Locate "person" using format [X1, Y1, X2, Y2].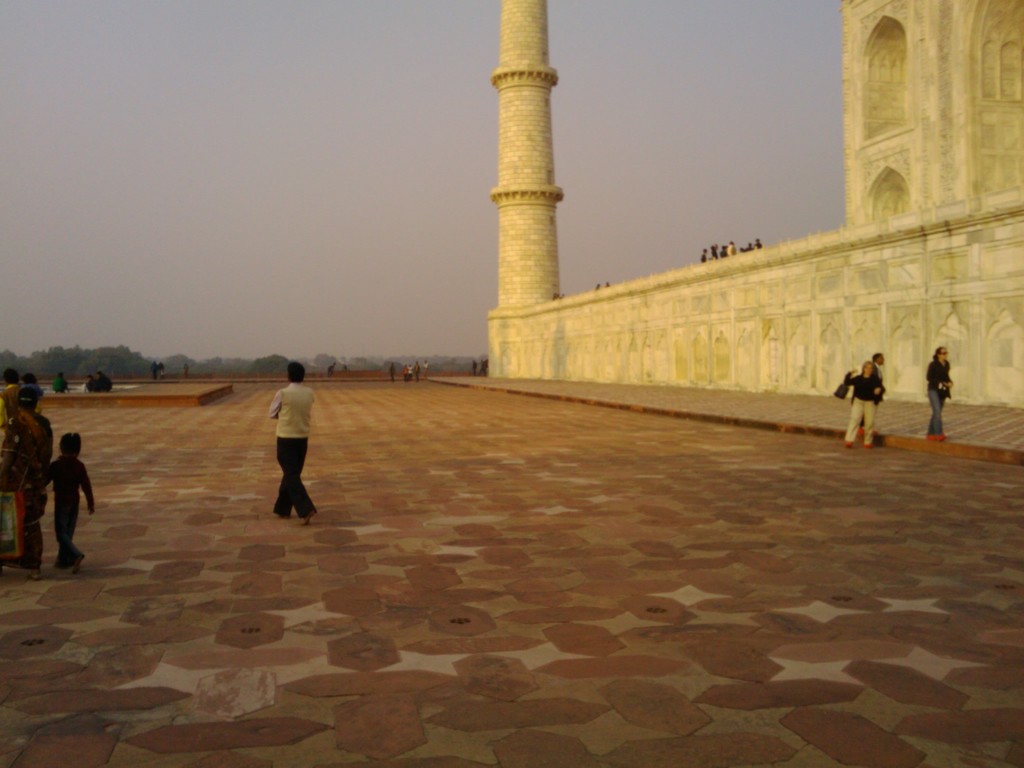
[260, 355, 323, 522].
